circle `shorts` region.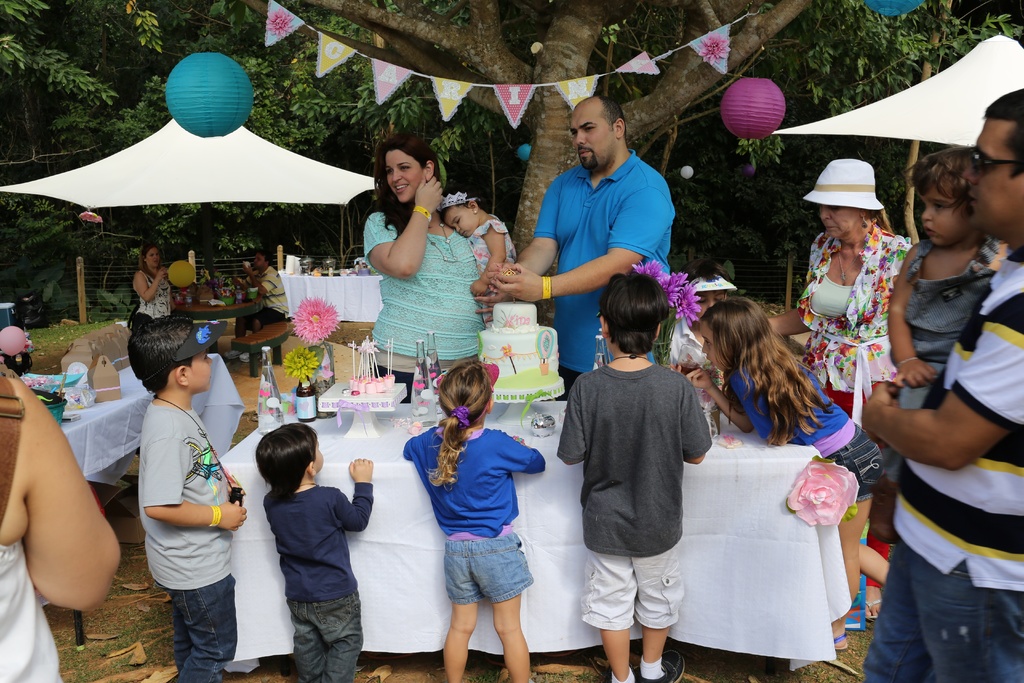
Region: crop(577, 539, 684, 627).
